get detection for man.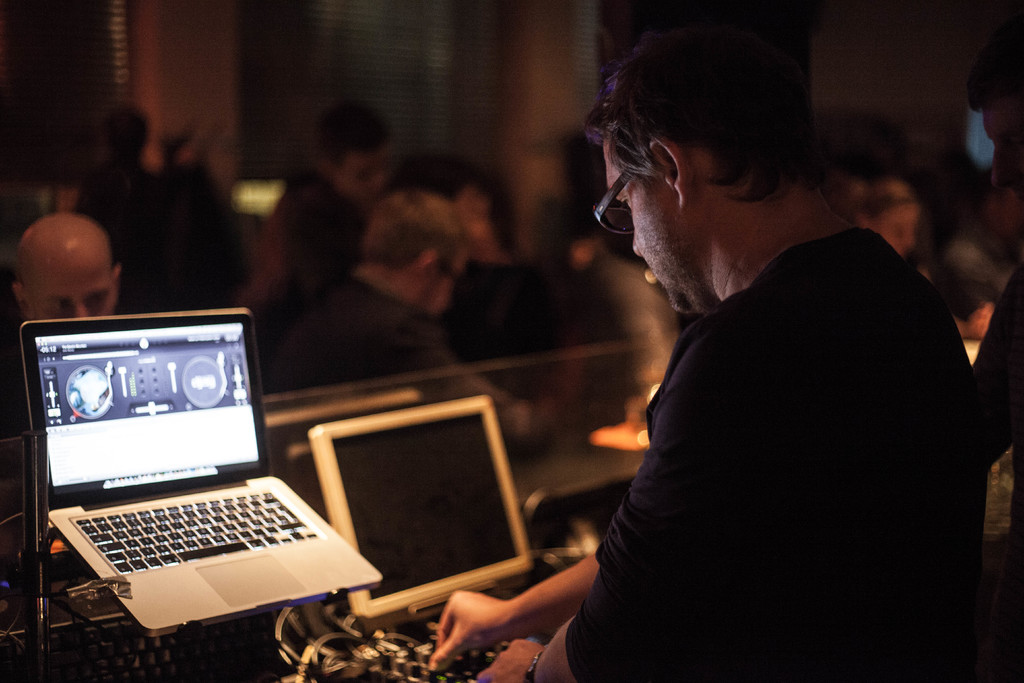
Detection: 289,190,540,441.
